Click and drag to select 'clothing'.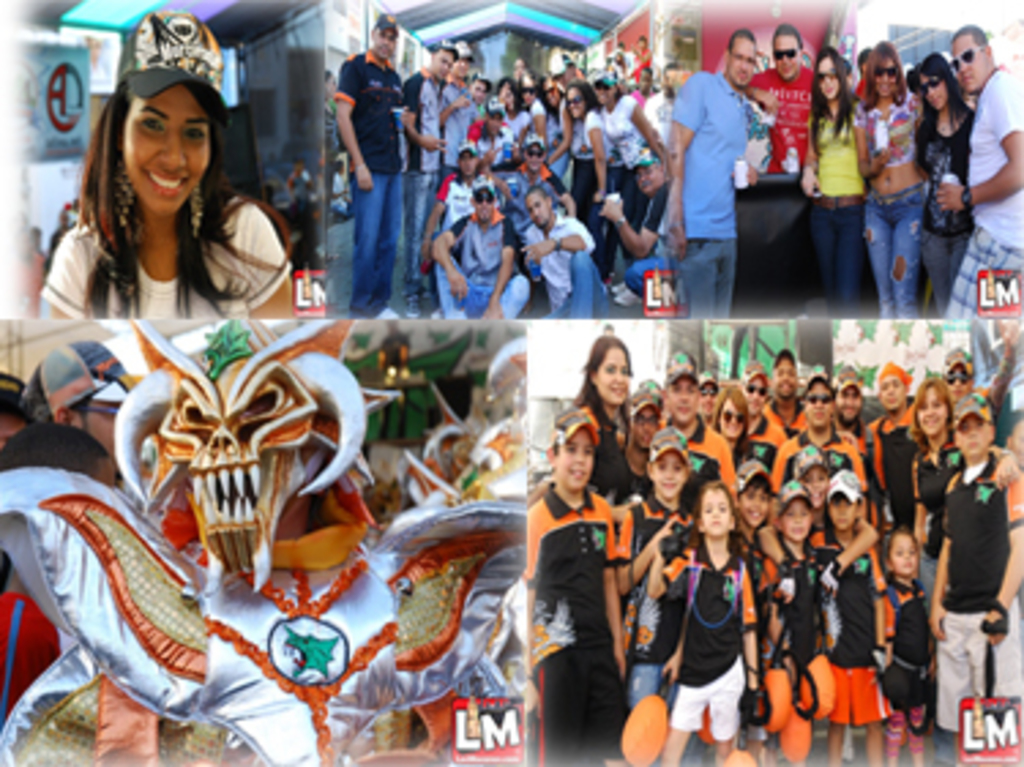
Selection: select_region(664, 66, 743, 322).
